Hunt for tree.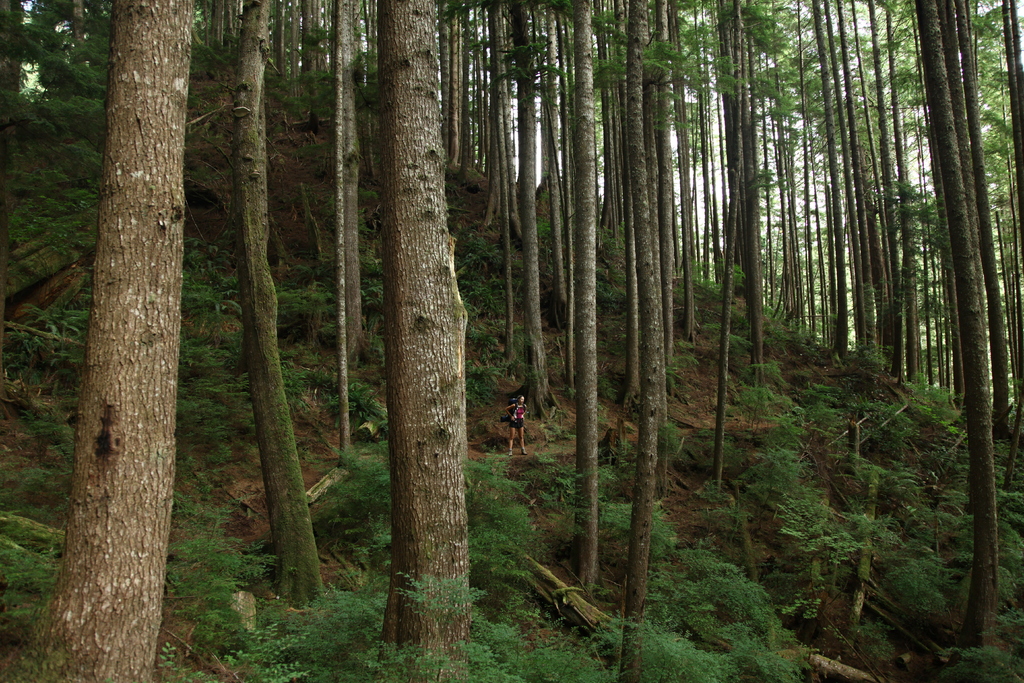
Hunted down at left=614, top=0, right=668, bottom=682.
